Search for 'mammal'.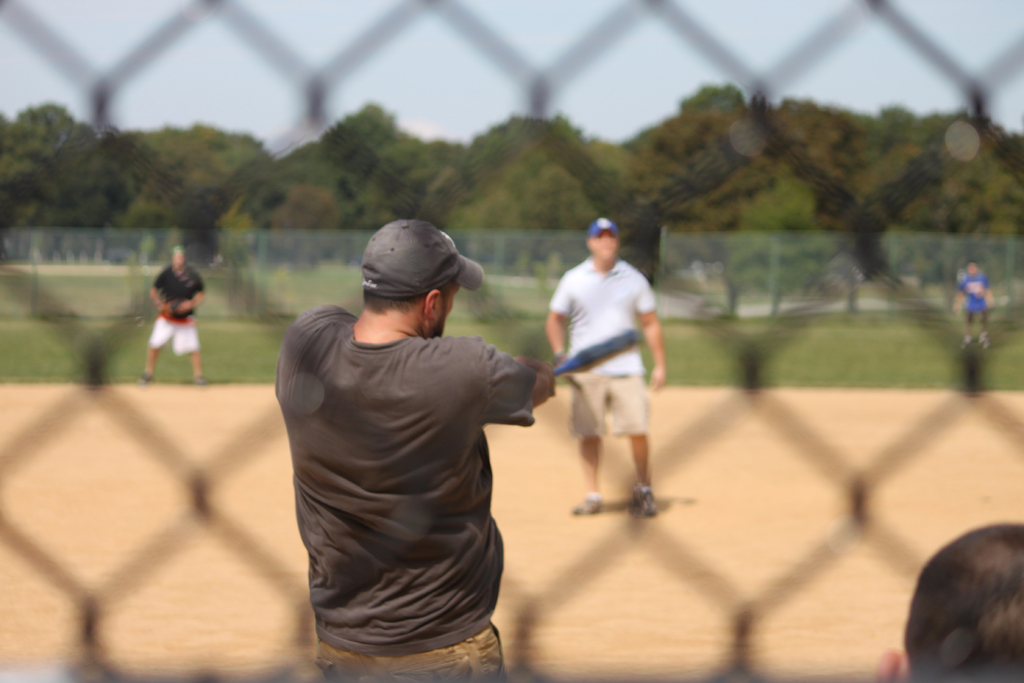
Found at locate(950, 262, 995, 352).
